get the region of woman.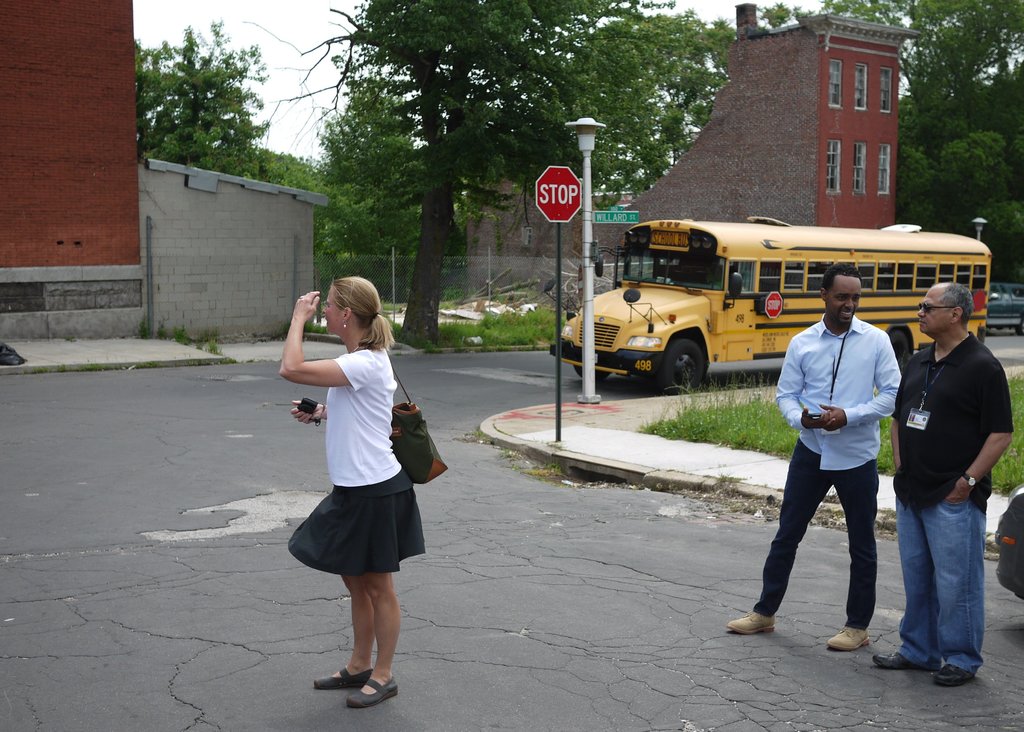
BBox(278, 270, 435, 679).
